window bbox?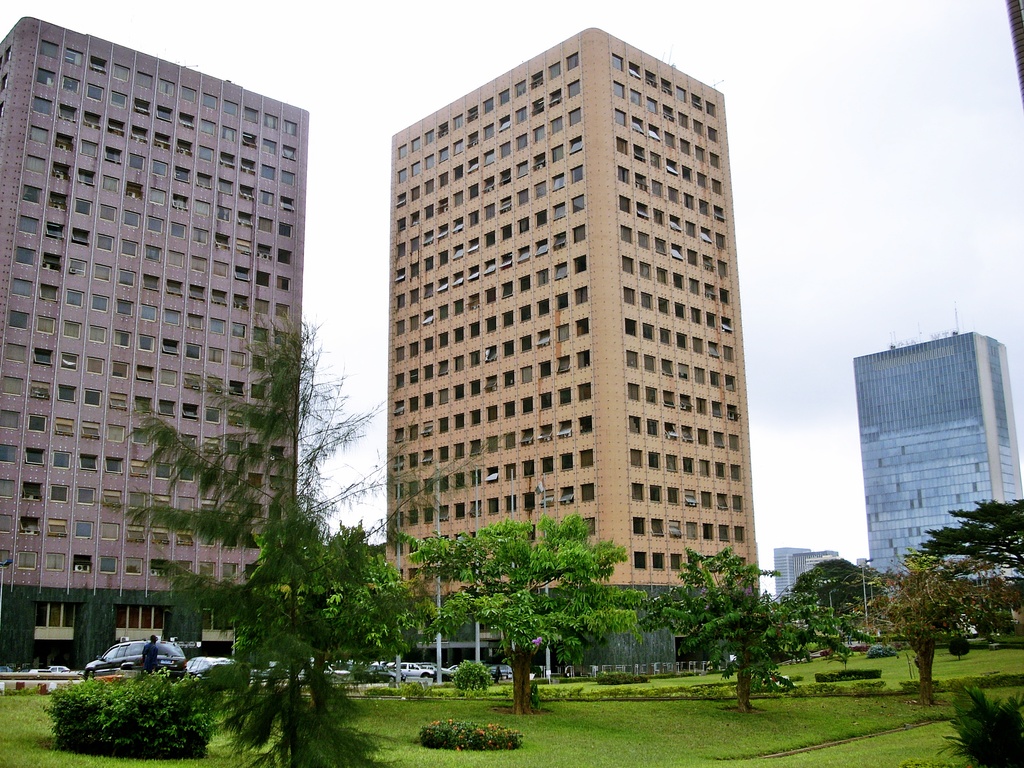
[left=423, top=282, right=433, bottom=299]
